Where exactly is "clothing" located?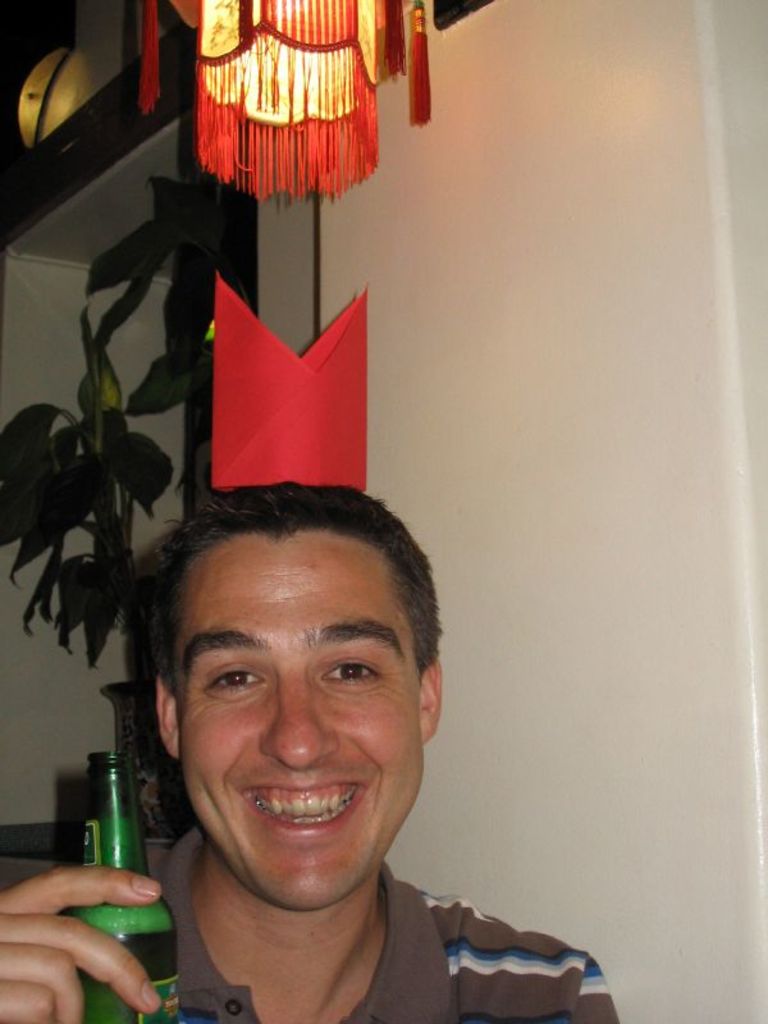
Its bounding box is BBox(1, 831, 653, 1023).
